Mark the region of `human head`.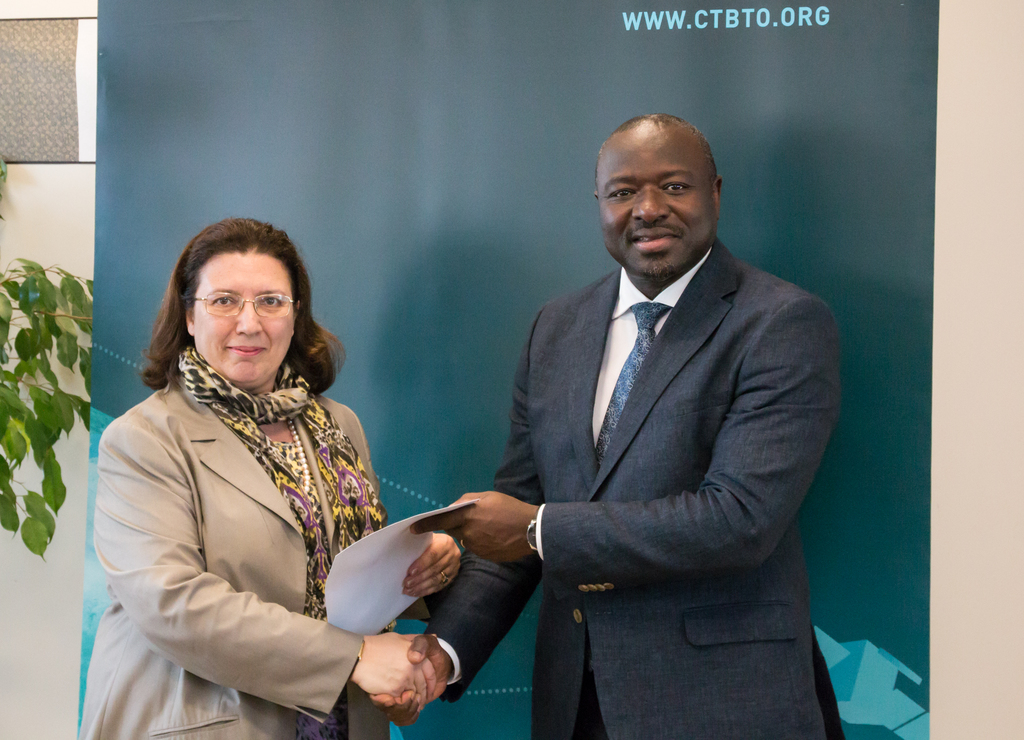
Region: BBox(594, 110, 723, 281).
